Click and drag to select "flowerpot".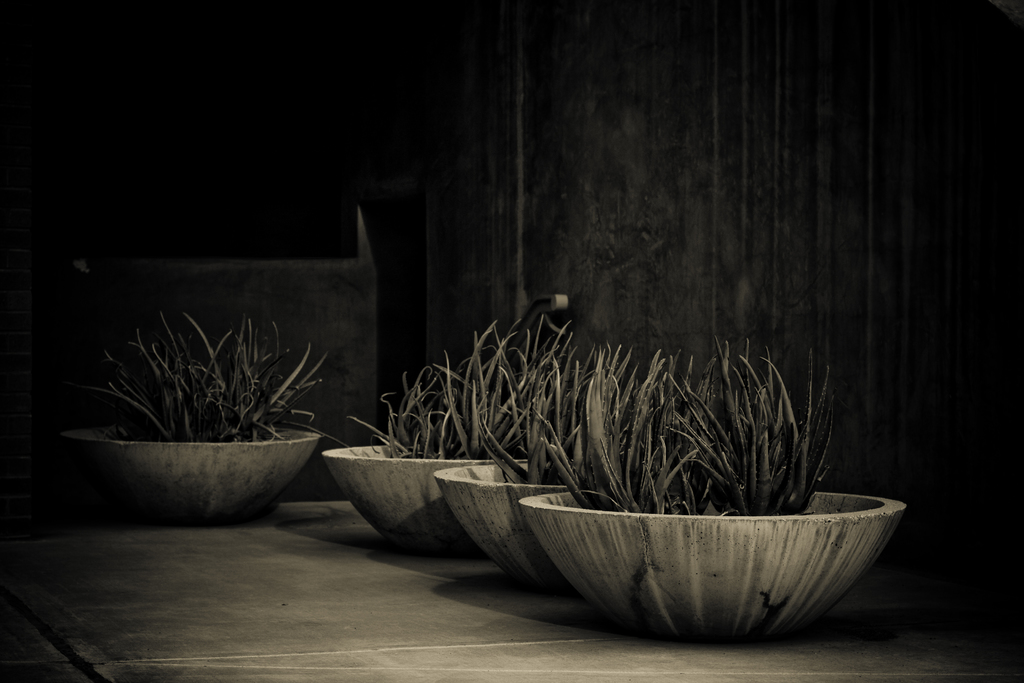
Selection: x1=431, y1=443, x2=553, y2=563.
